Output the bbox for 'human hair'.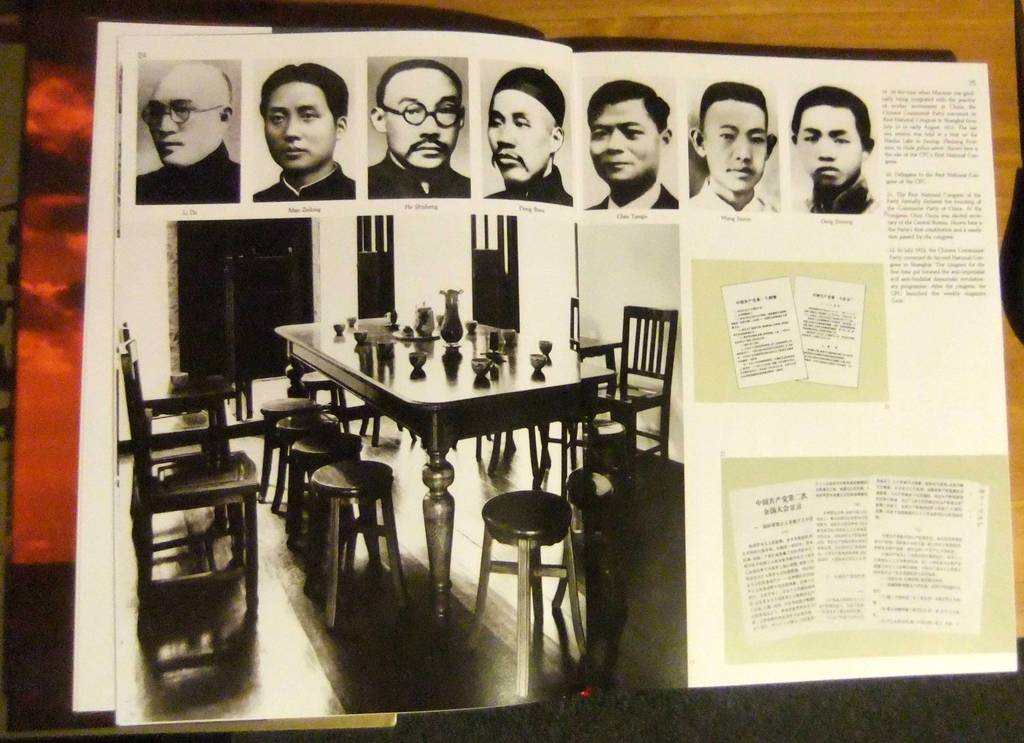
box=[376, 62, 464, 107].
